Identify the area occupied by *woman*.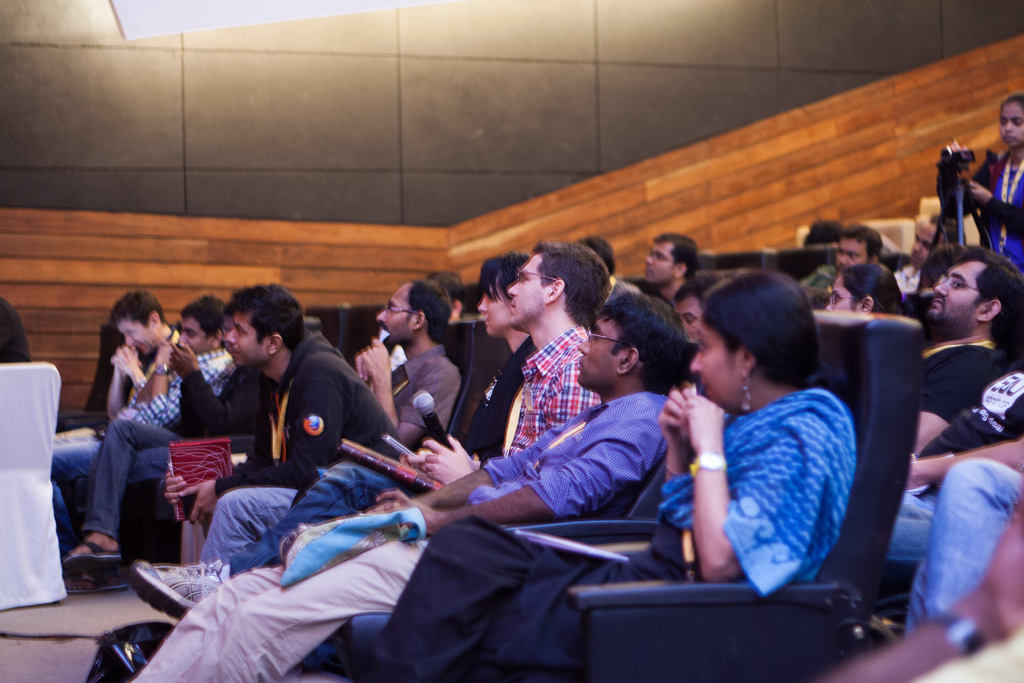
Area: BBox(127, 252, 526, 625).
